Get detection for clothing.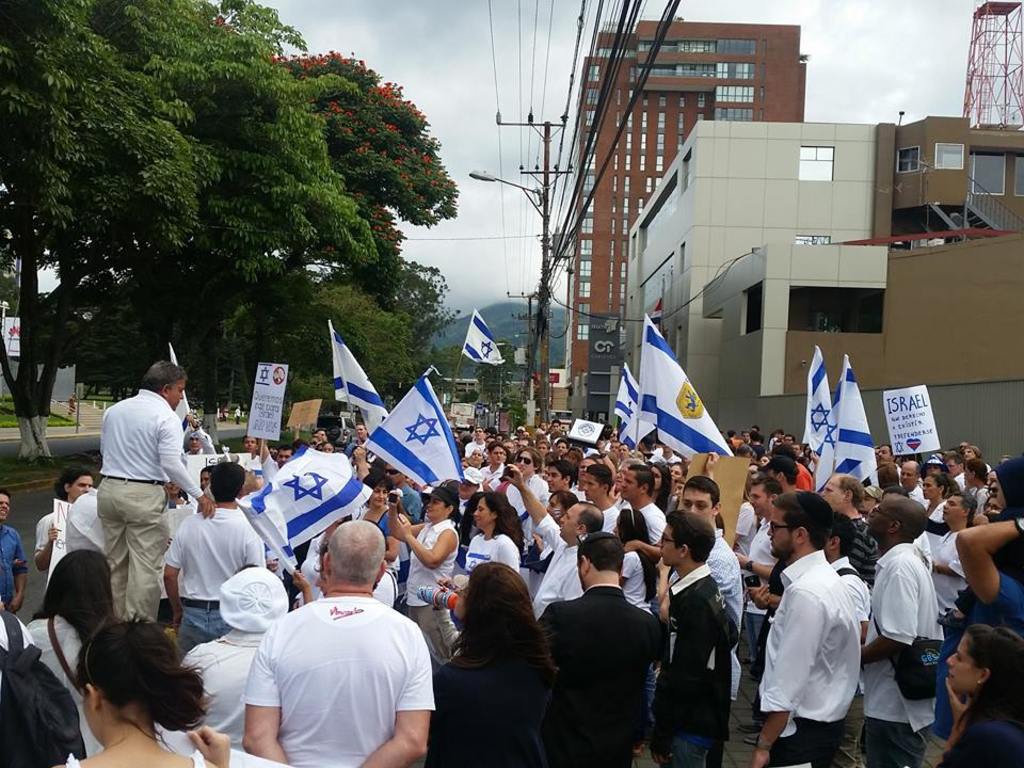
Detection: [540, 571, 661, 767].
